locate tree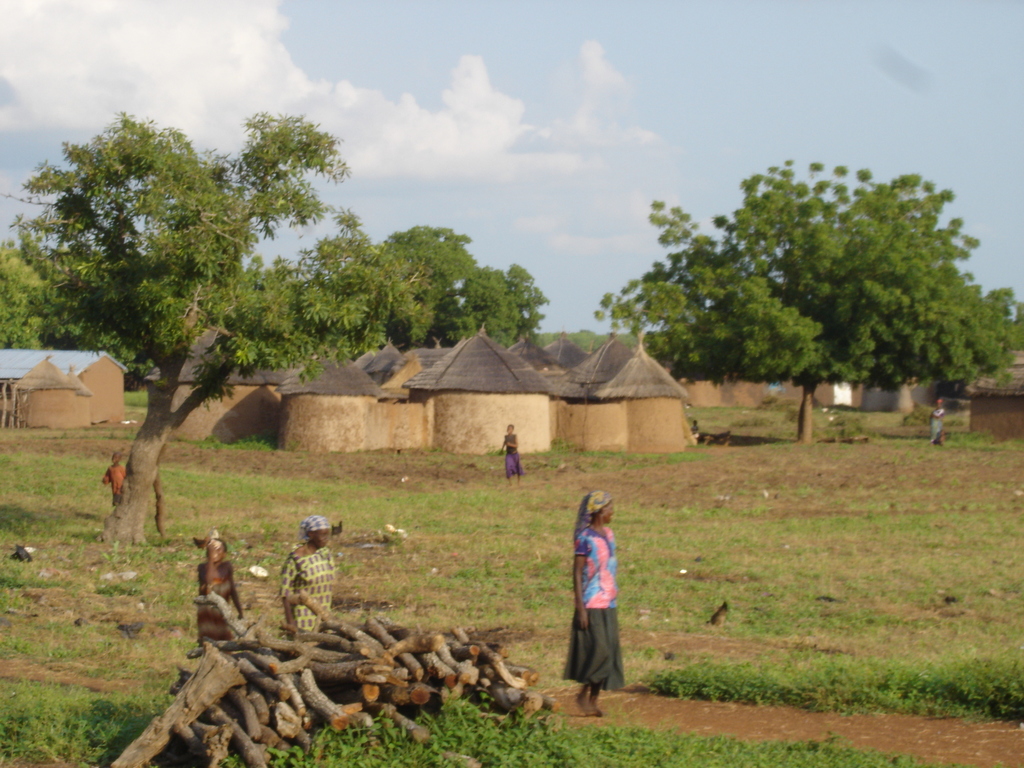
x1=0 y1=108 x2=436 y2=545
